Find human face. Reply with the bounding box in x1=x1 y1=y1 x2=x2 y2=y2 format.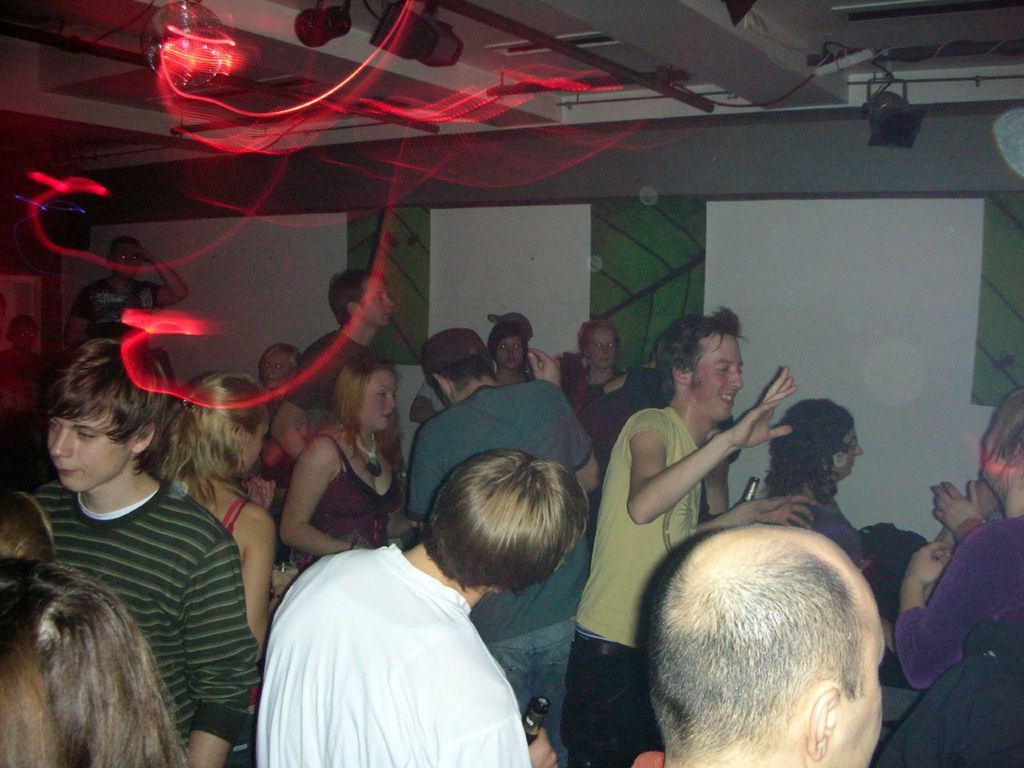
x1=497 y1=335 x2=525 y2=367.
